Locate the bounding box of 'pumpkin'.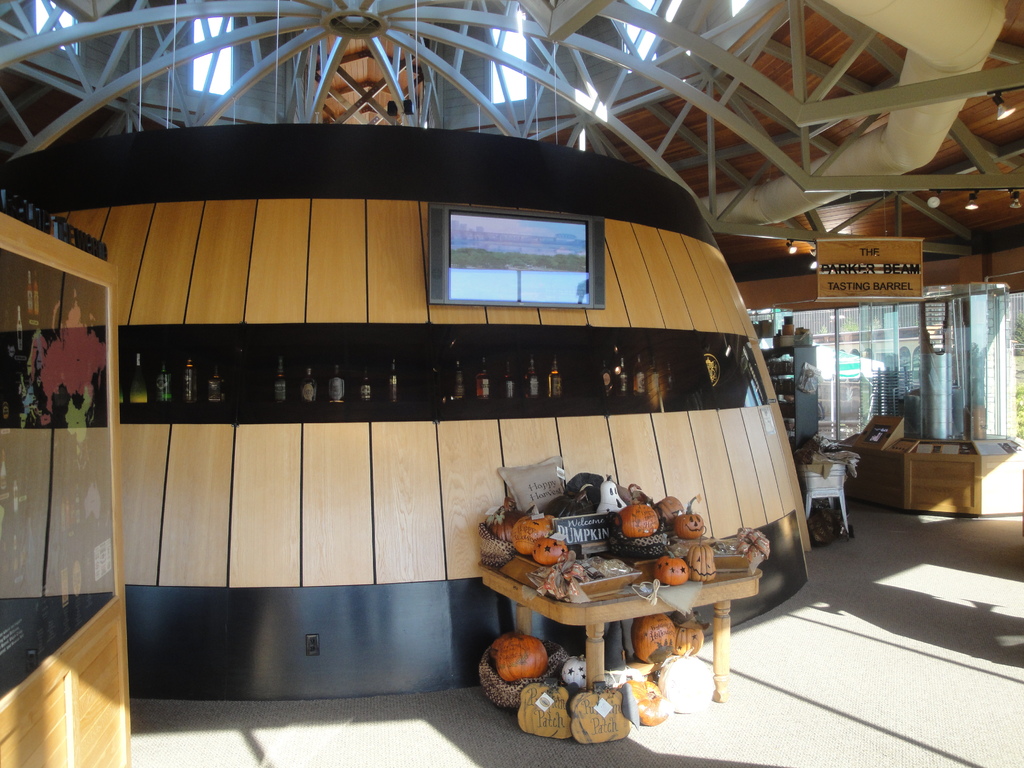
Bounding box: box=[685, 542, 718, 582].
